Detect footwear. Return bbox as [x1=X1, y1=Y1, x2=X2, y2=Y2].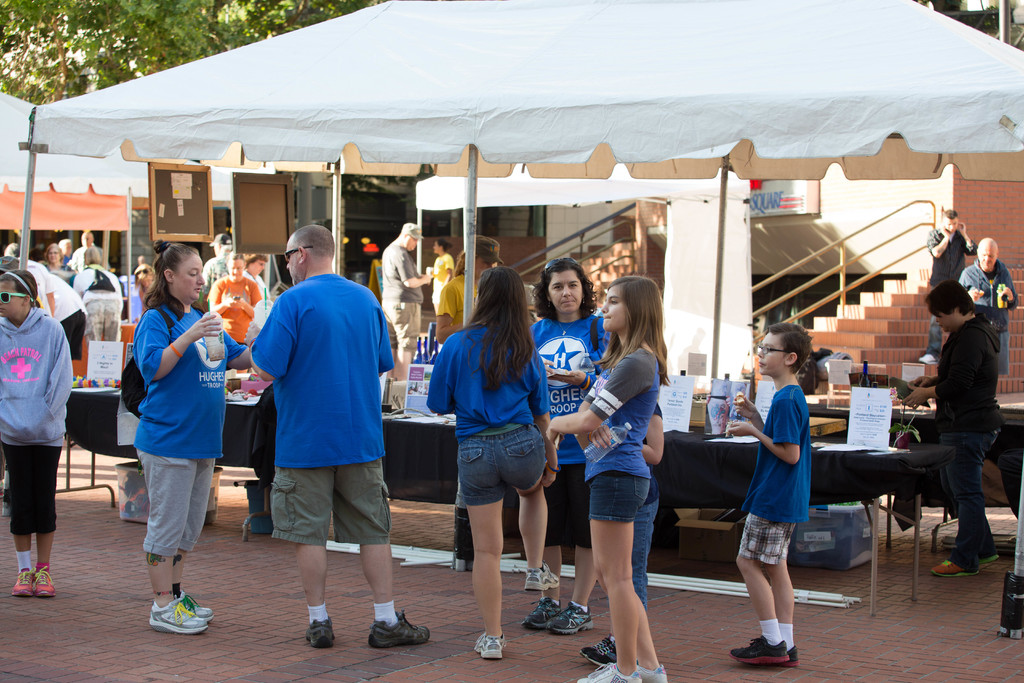
[x1=930, y1=556, x2=980, y2=576].
